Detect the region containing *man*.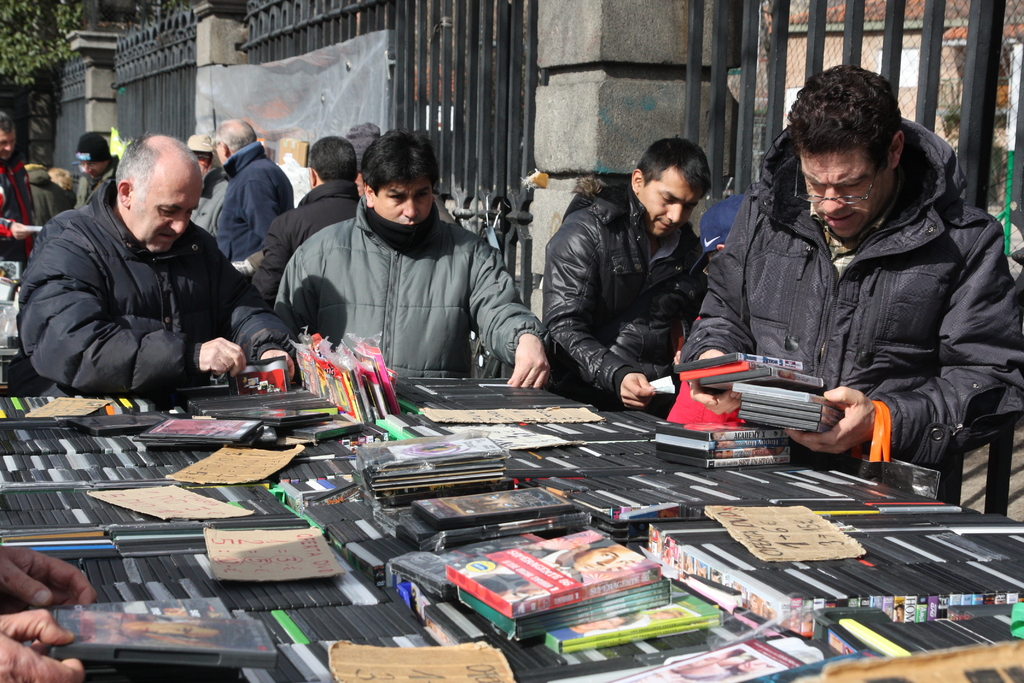
locate(250, 135, 364, 309).
